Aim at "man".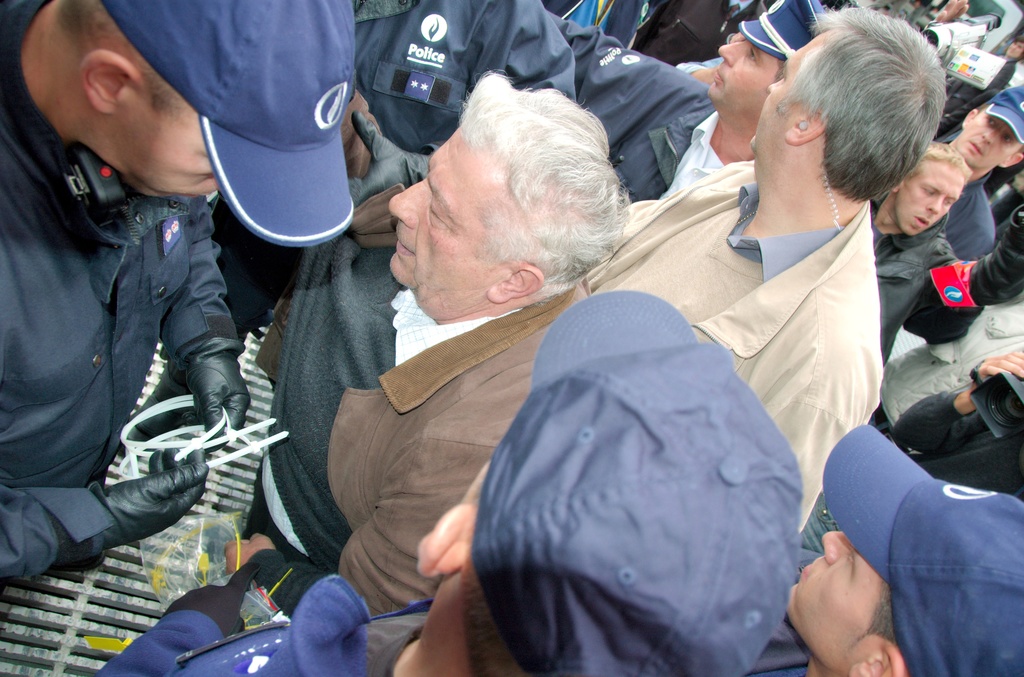
Aimed at BBox(578, 4, 950, 534).
